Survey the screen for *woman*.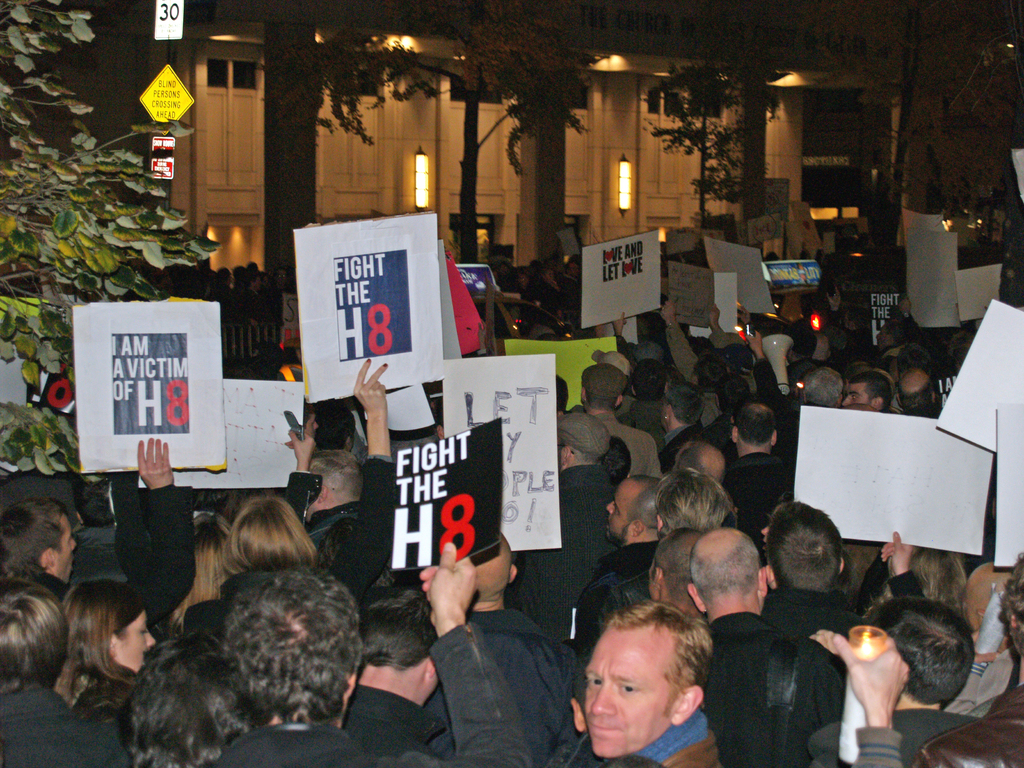
Survey found: (x1=230, y1=354, x2=397, y2=607).
